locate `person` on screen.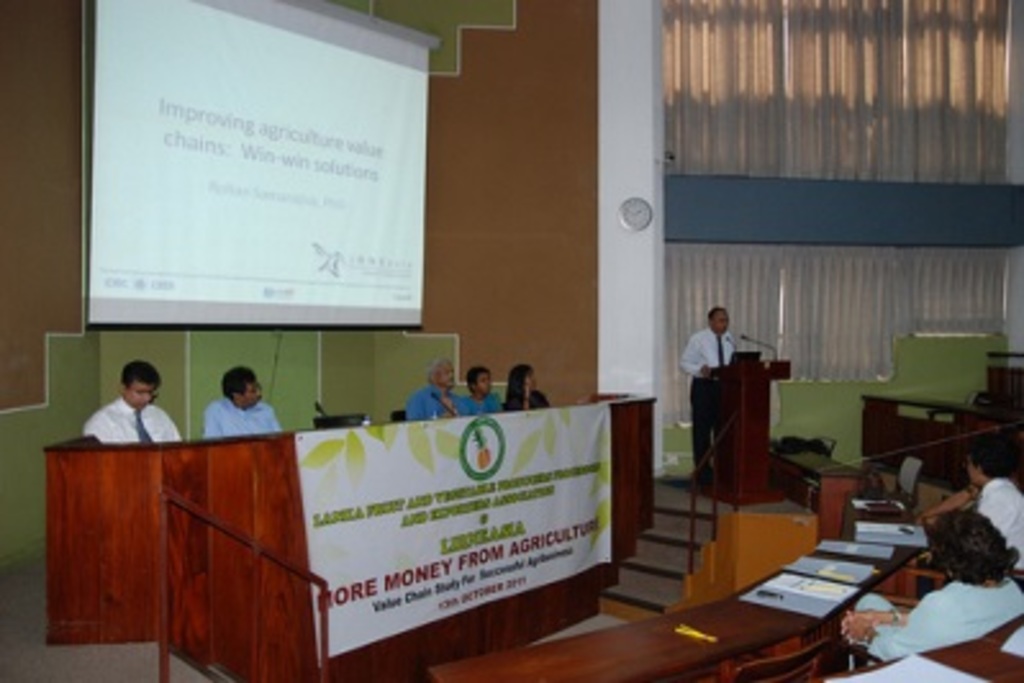
On screen at (left=200, top=365, right=282, bottom=437).
